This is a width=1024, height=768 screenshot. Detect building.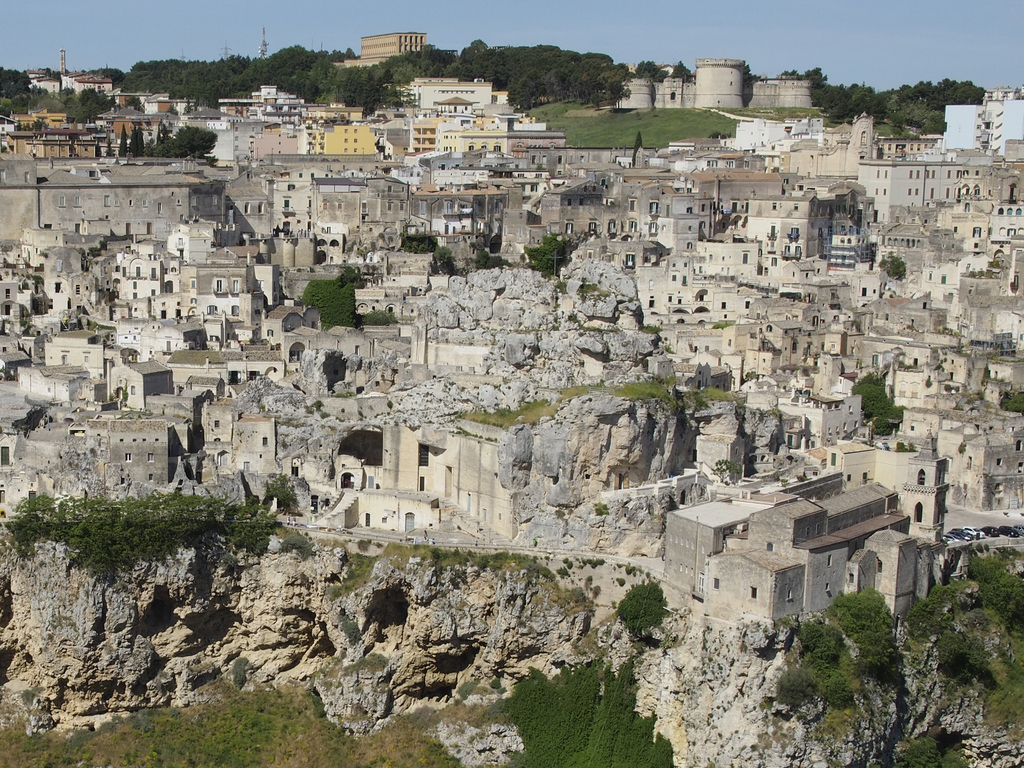
(x1=359, y1=29, x2=428, y2=58).
